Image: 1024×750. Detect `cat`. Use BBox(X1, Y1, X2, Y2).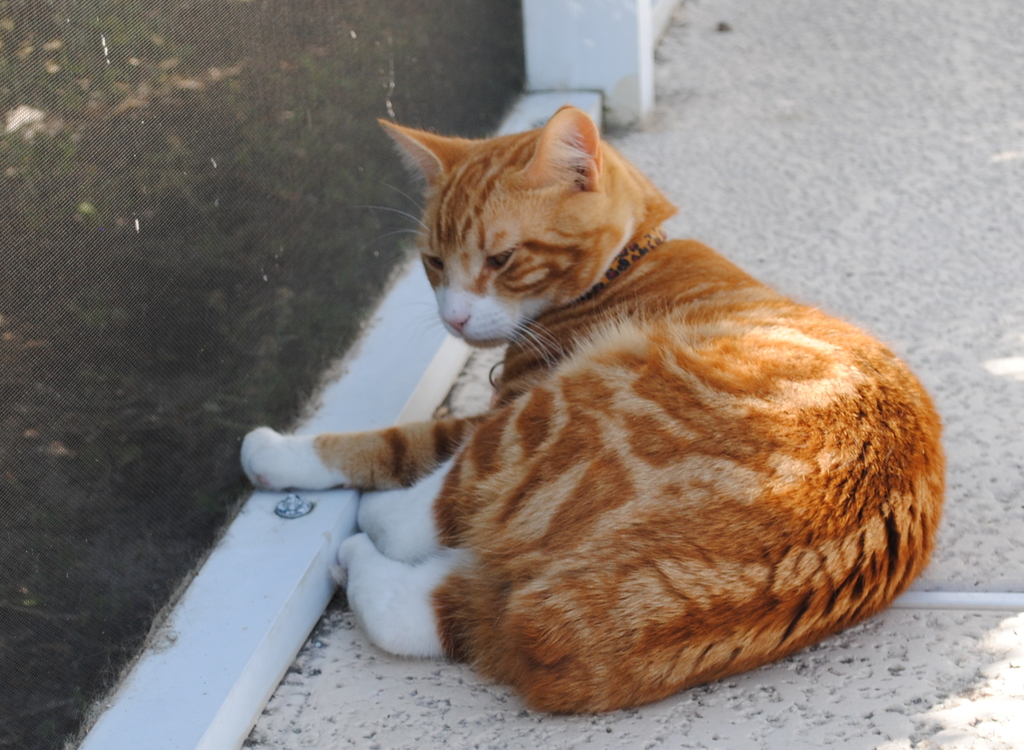
BBox(237, 102, 941, 719).
